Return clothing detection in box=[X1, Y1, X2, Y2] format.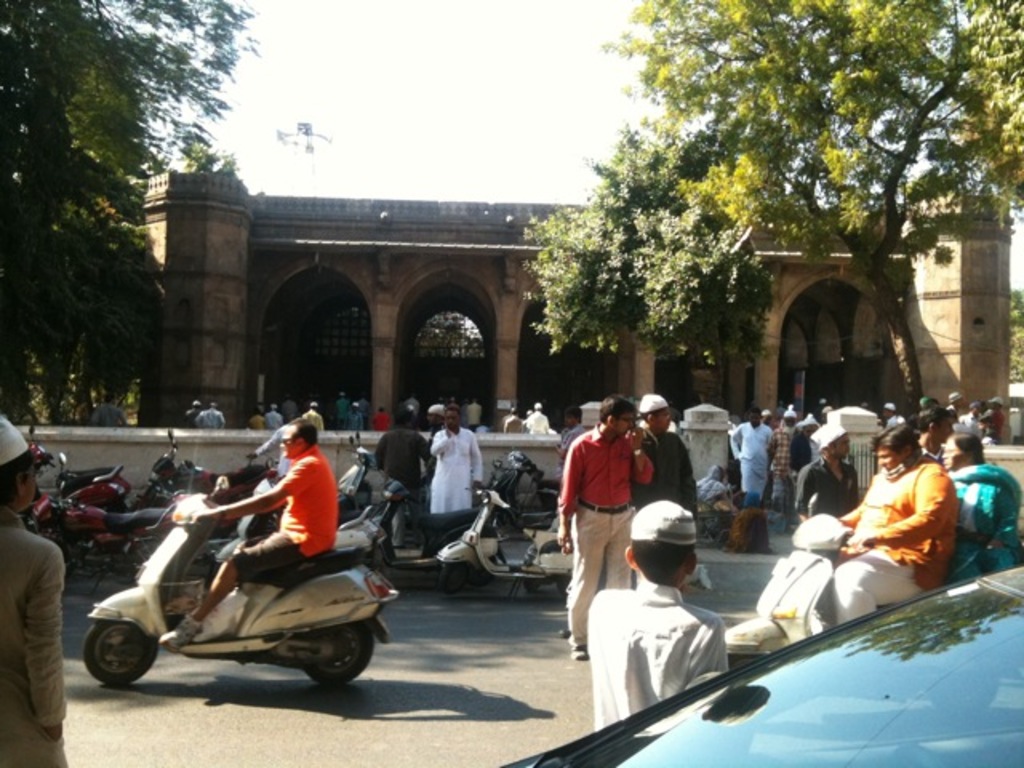
box=[819, 446, 955, 627].
